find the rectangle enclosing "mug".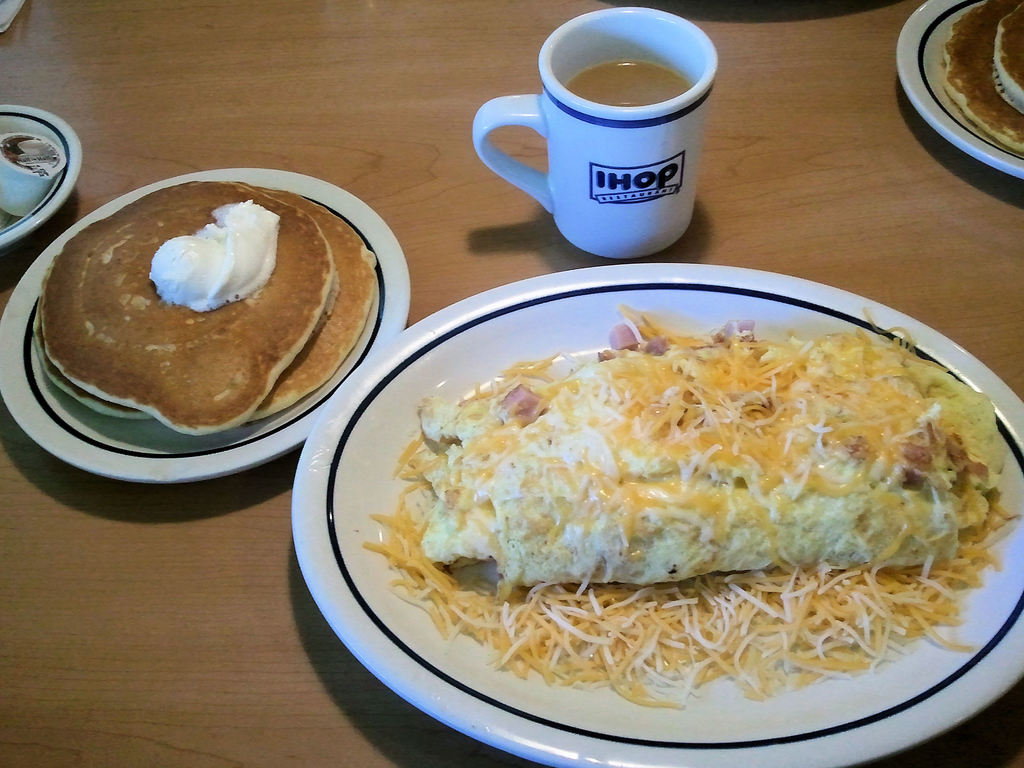
{"left": 473, "top": 8, "right": 721, "bottom": 257}.
